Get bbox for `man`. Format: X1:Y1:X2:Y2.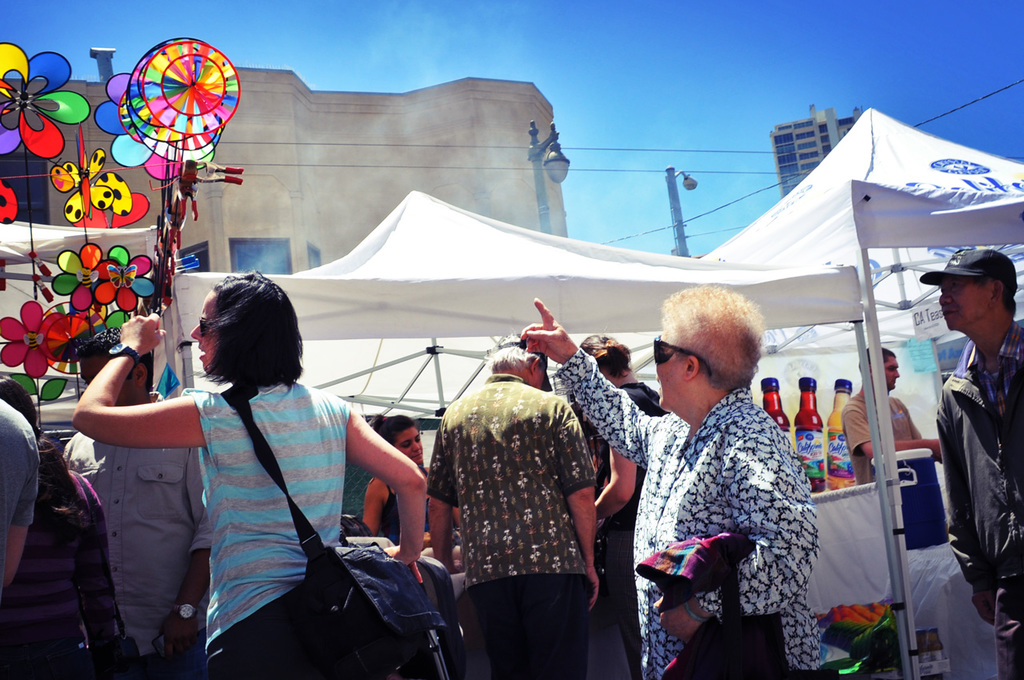
920:245:1023:679.
